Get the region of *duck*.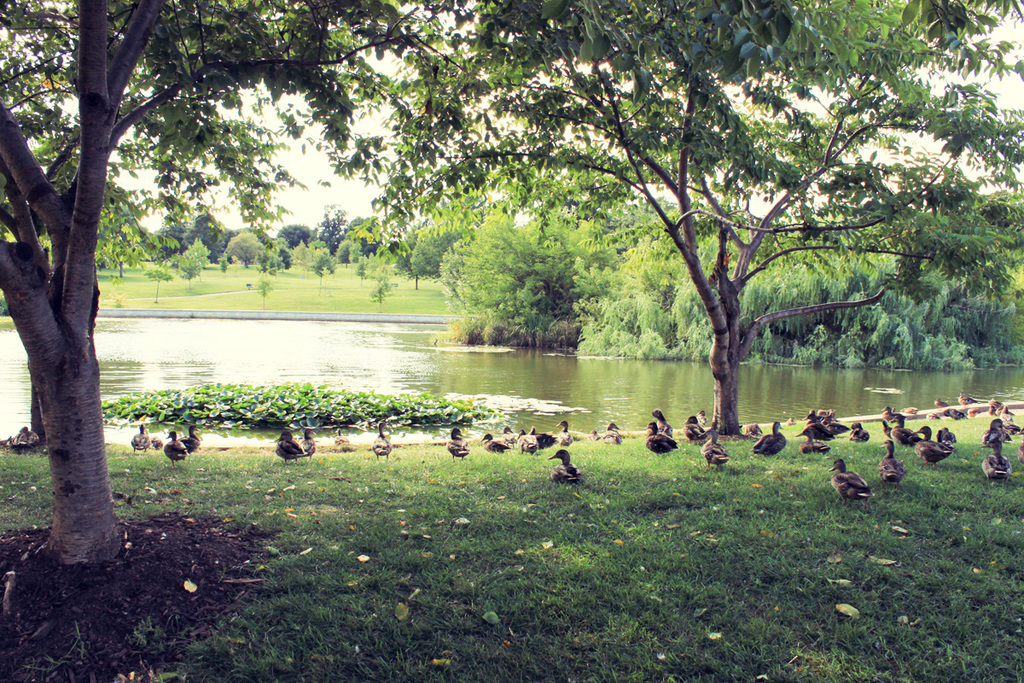
locate(448, 426, 469, 463).
